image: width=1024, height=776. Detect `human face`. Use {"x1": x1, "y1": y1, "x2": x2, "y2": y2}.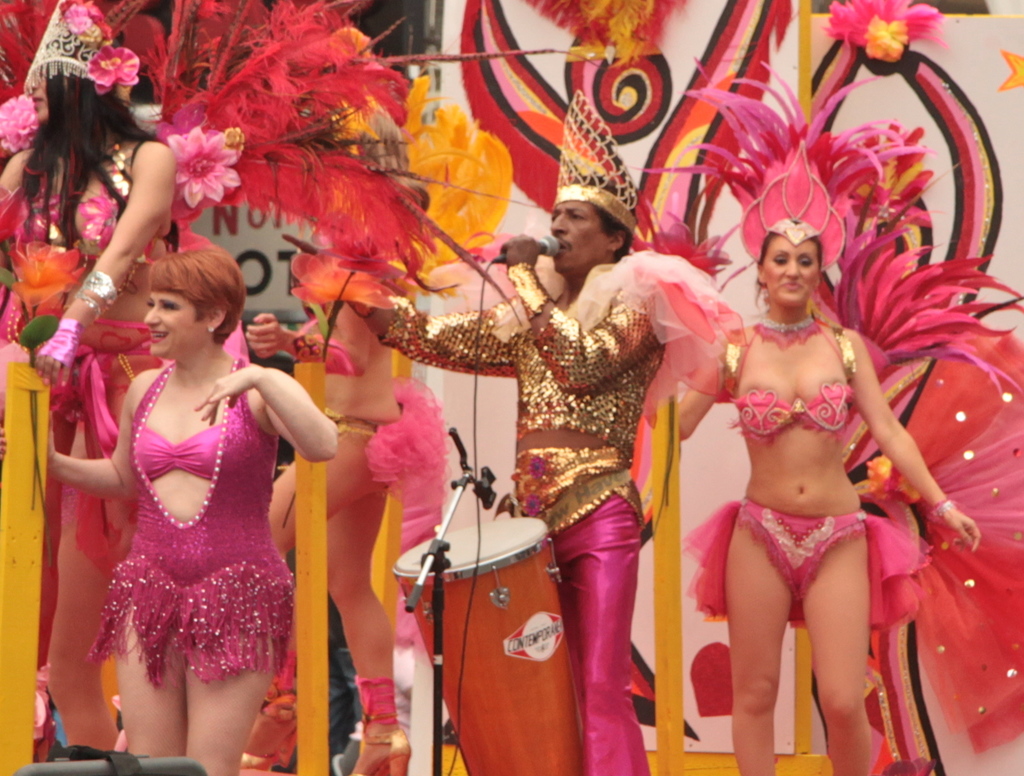
{"x1": 29, "y1": 69, "x2": 49, "y2": 122}.
